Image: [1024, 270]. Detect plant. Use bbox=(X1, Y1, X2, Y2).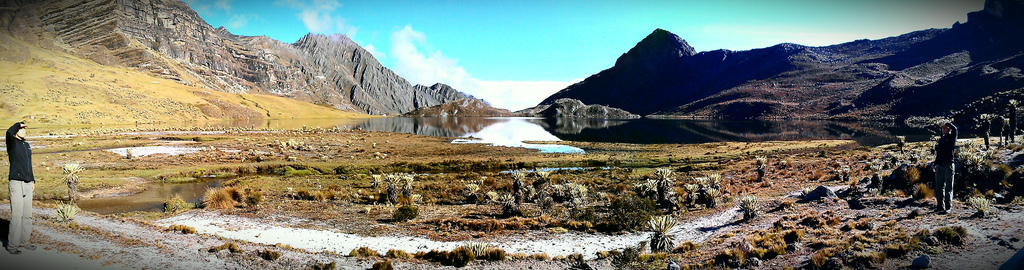
bbox=(329, 162, 351, 178).
